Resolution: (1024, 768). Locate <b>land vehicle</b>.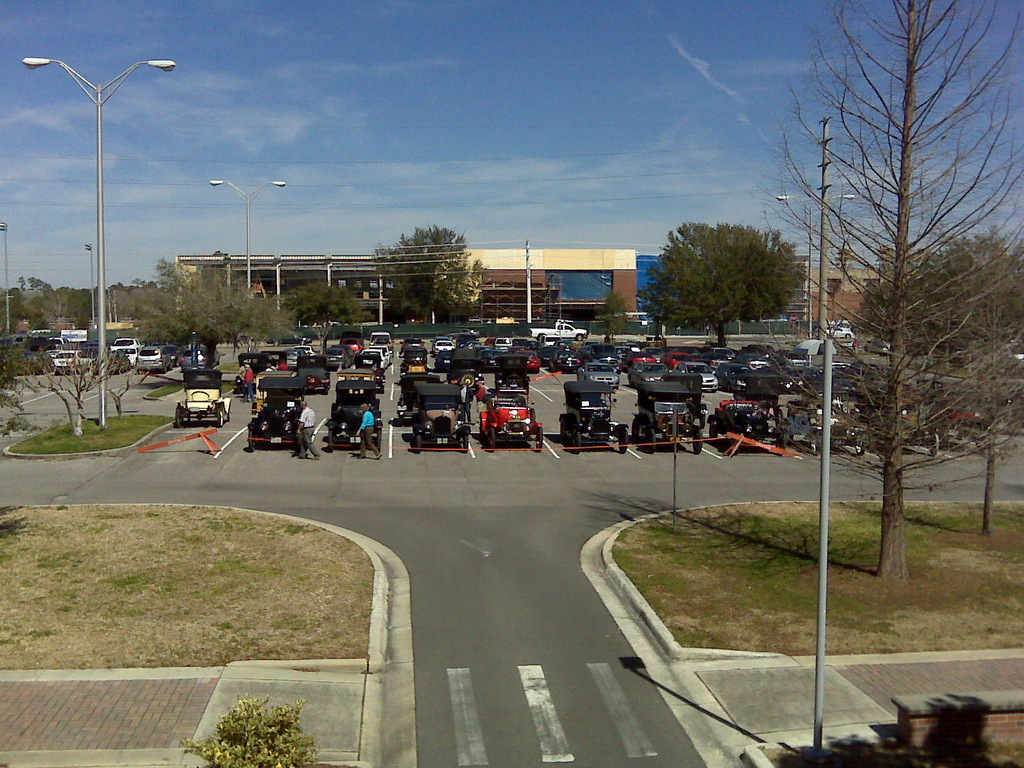
rect(449, 358, 483, 393).
